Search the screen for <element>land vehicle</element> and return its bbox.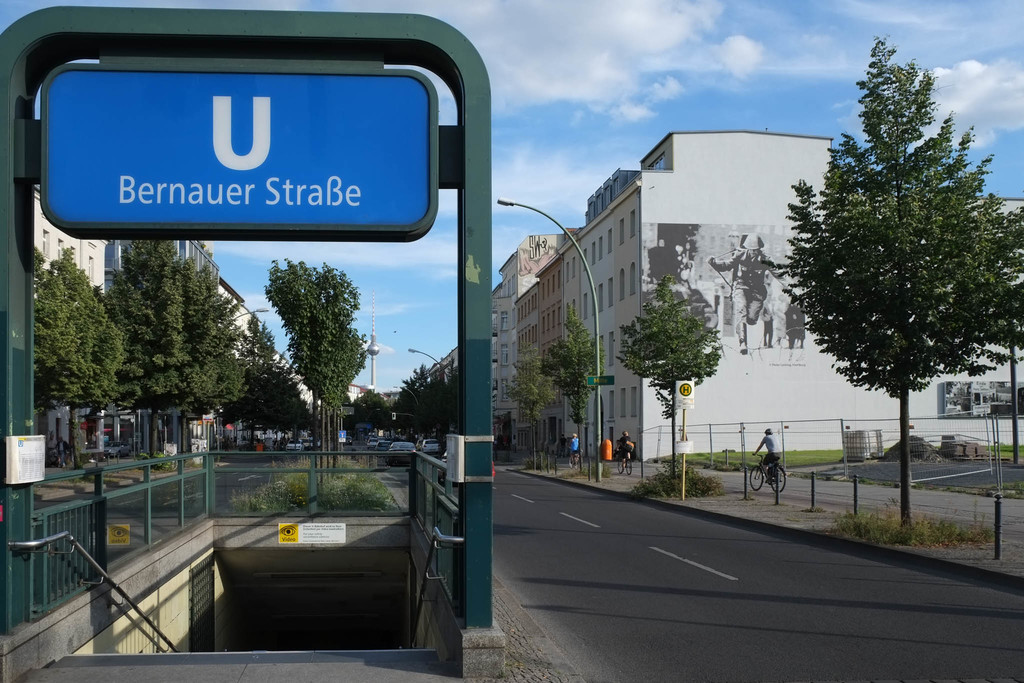
Found: (left=618, top=450, right=631, bottom=474).
